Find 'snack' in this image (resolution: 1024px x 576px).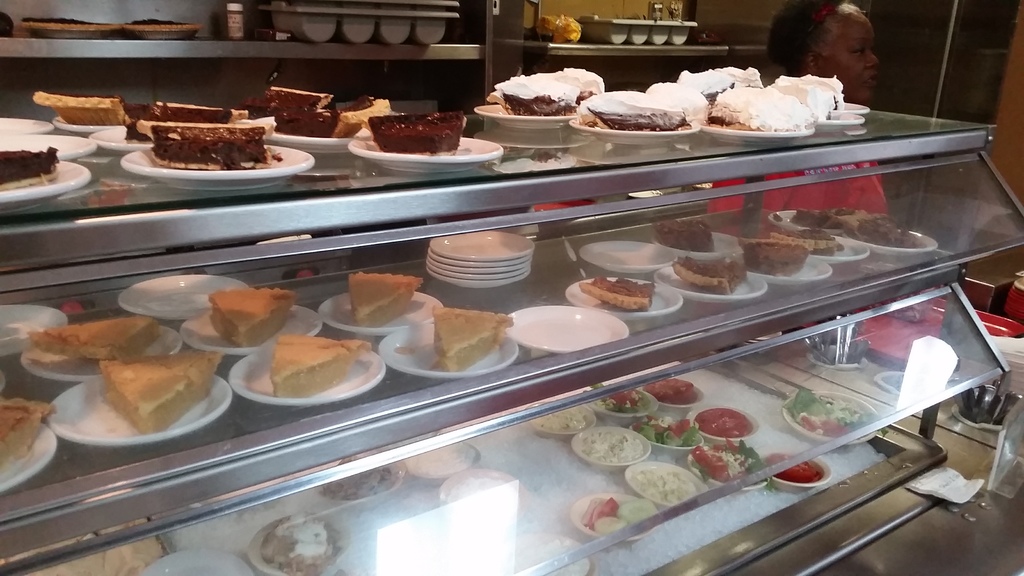
bbox=(373, 108, 465, 154).
